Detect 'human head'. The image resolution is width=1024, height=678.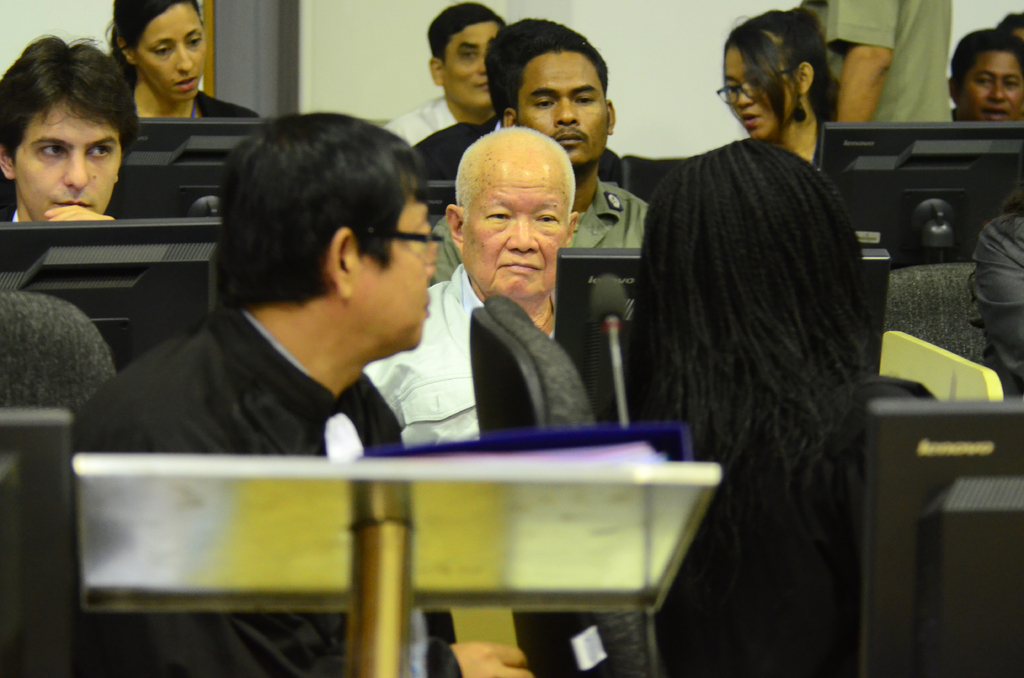
[x1=425, y1=3, x2=506, y2=109].
